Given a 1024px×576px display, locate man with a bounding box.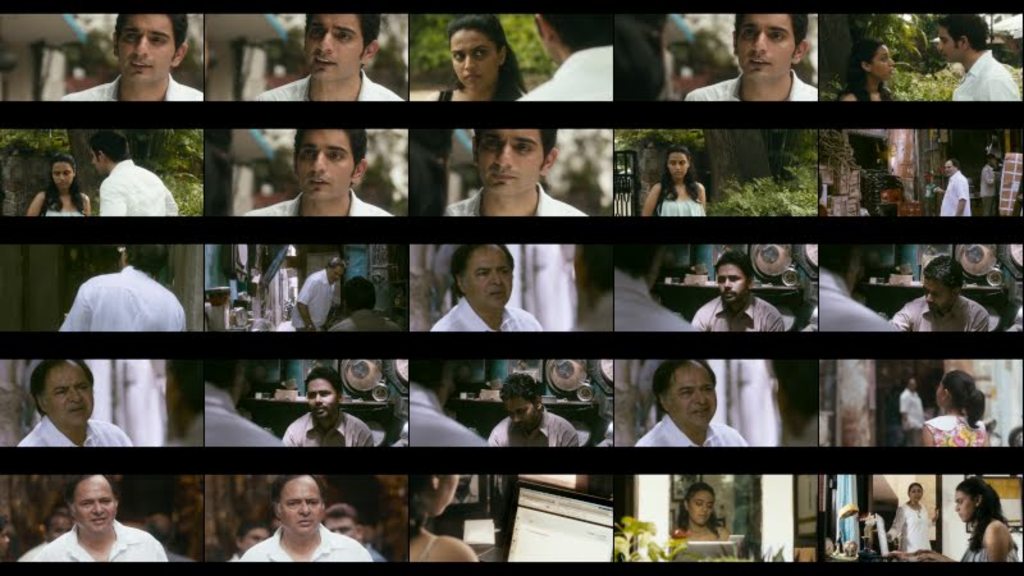
Located: bbox=(61, 13, 205, 105).
